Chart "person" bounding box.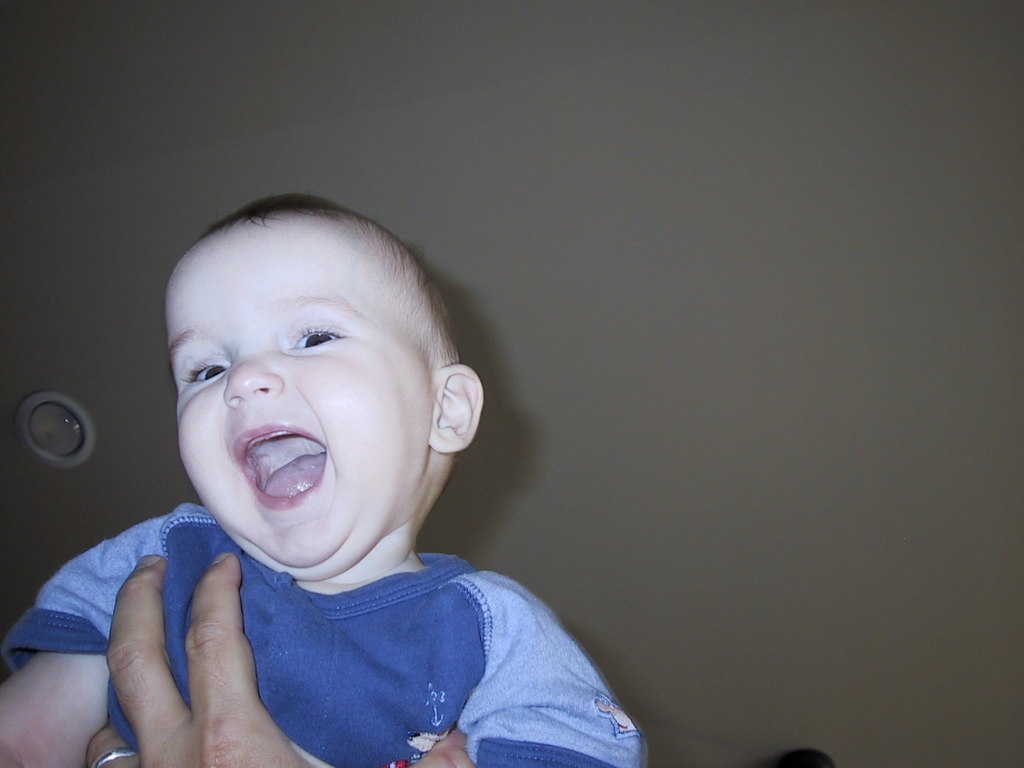
Charted: box(83, 546, 476, 764).
